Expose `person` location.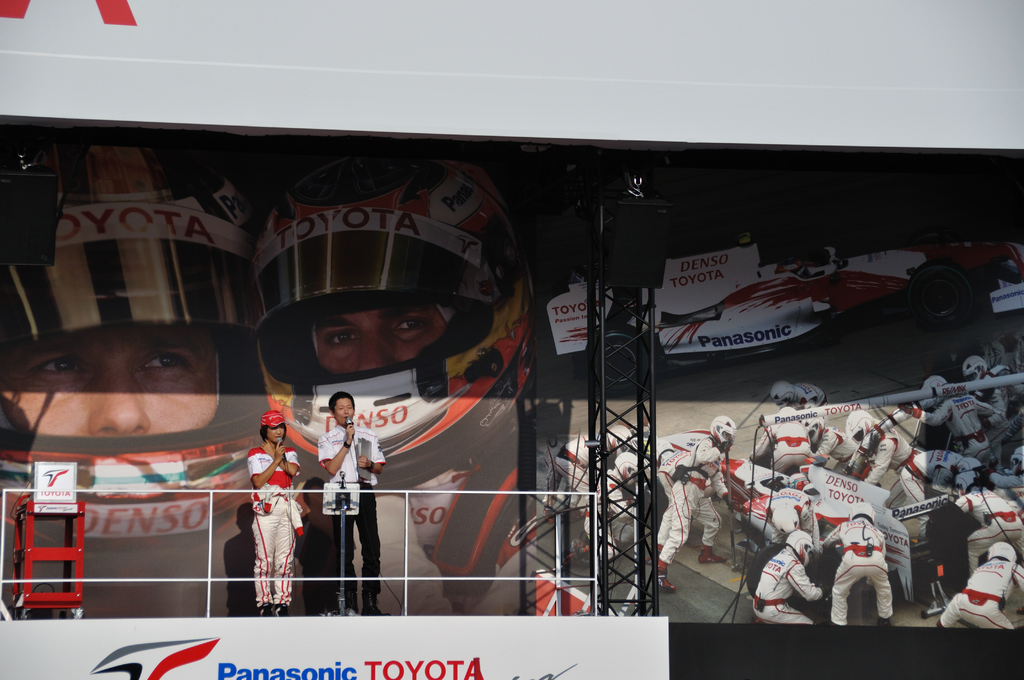
Exposed at l=252, t=149, r=536, b=615.
